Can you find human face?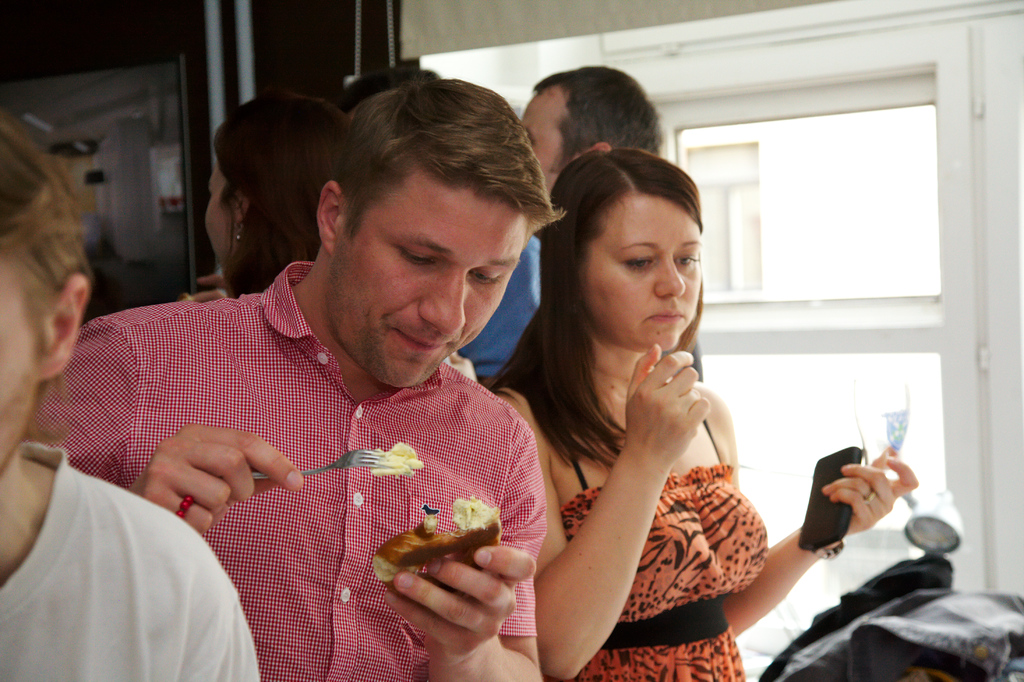
Yes, bounding box: <bbox>517, 85, 566, 193</bbox>.
